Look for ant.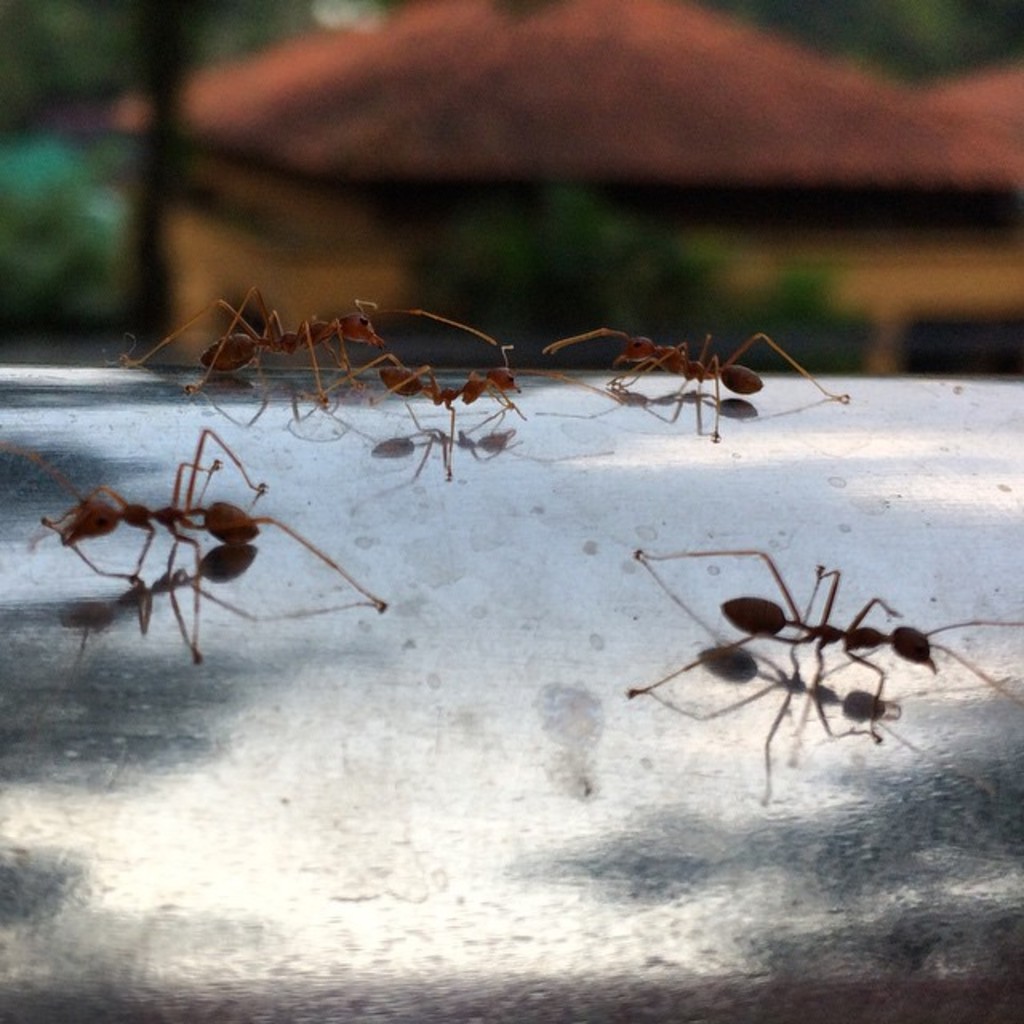
Found: x1=624 y1=547 x2=1022 y2=789.
